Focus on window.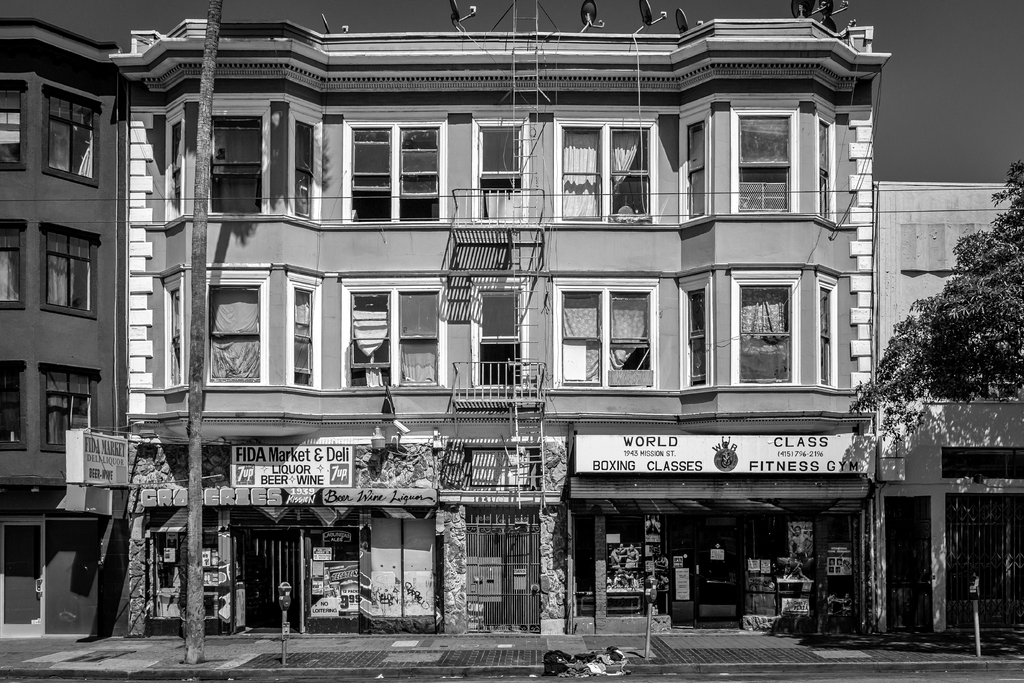
Focused at {"x1": 0, "y1": 71, "x2": 30, "y2": 172}.
